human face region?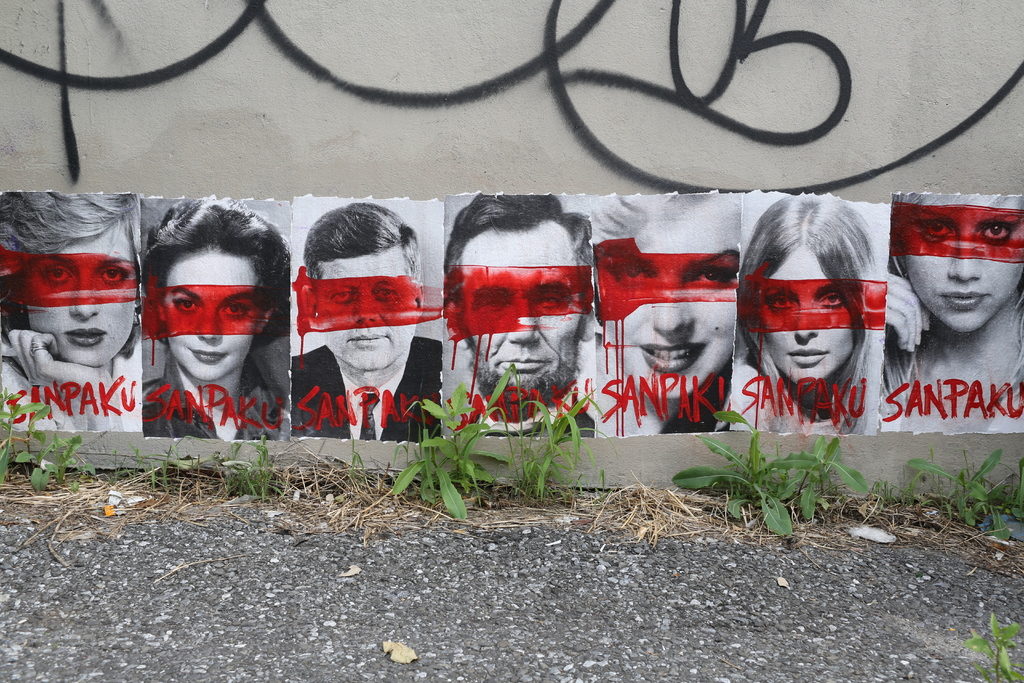
[left=317, top=258, right=417, bottom=370]
